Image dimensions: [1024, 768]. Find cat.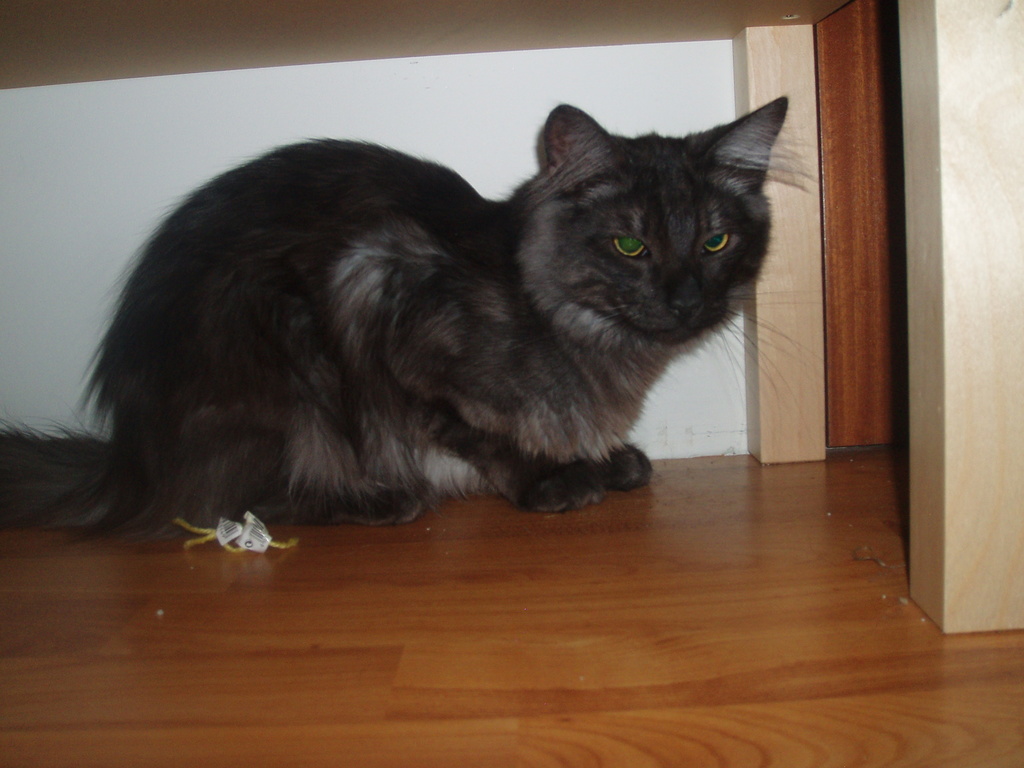
pyautogui.locateOnScreen(0, 86, 812, 561).
